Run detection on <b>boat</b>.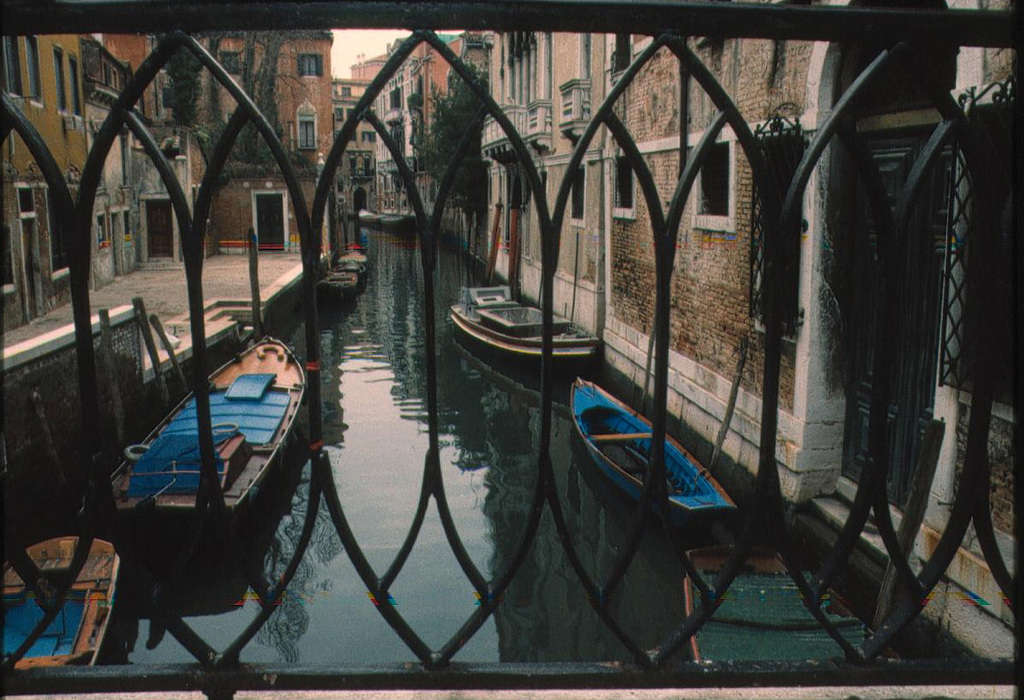
Result: 580,378,737,516.
